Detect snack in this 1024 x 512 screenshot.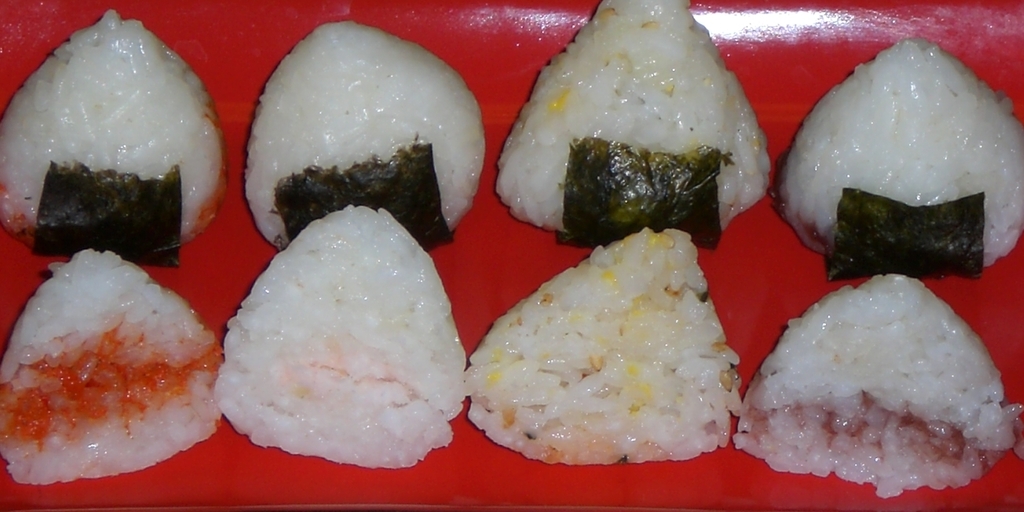
Detection: {"x1": 220, "y1": 200, "x2": 475, "y2": 475}.
